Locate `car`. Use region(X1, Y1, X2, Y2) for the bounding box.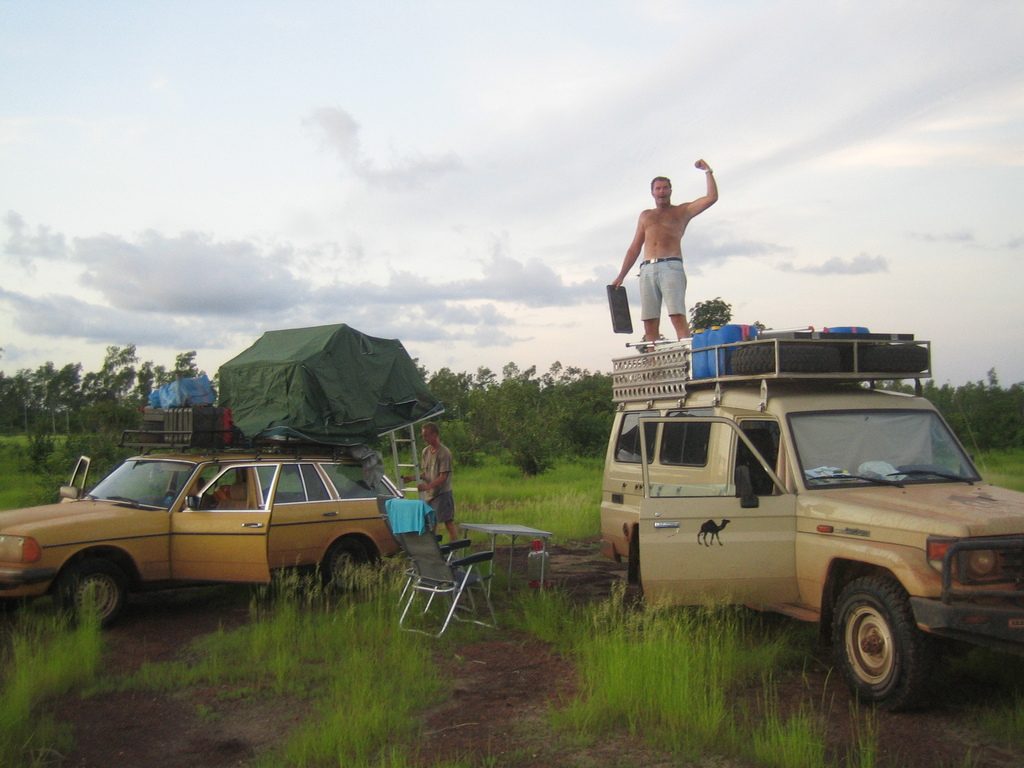
region(604, 328, 1023, 717).
